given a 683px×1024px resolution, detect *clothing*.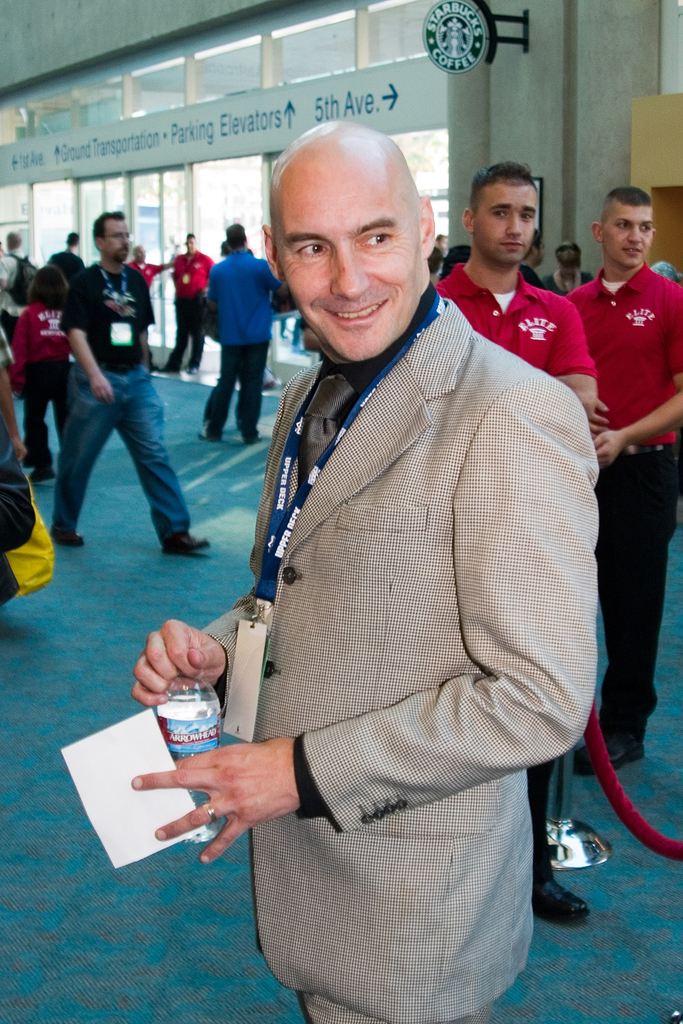
60/258/187/524.
